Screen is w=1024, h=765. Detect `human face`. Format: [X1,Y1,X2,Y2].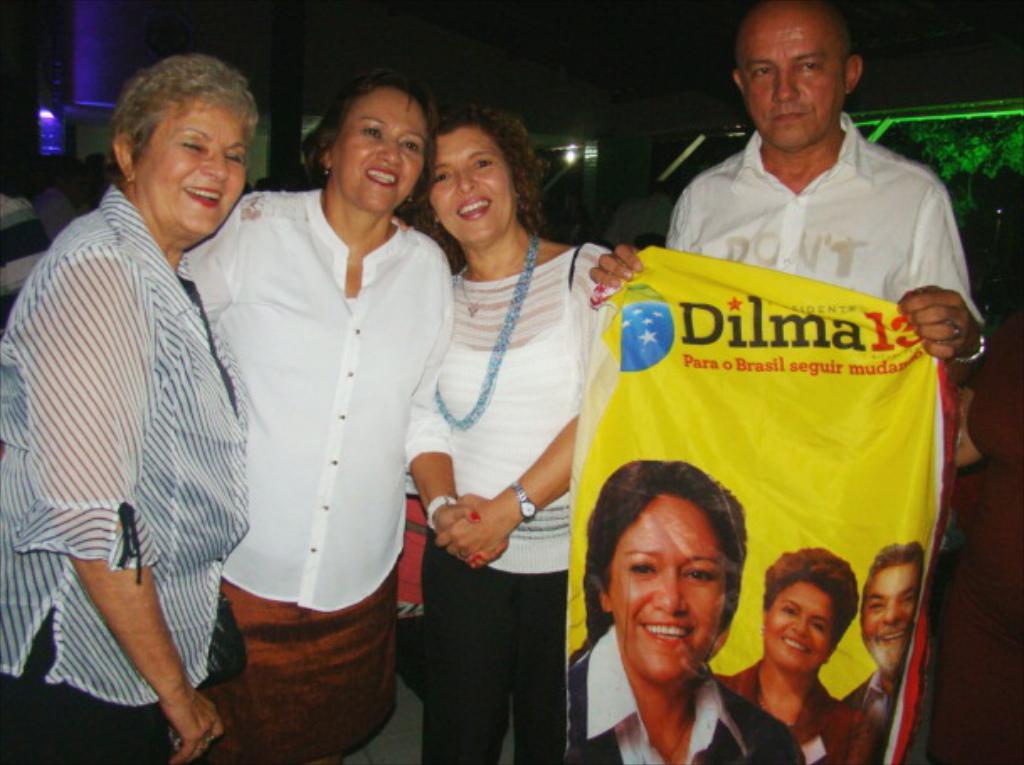
[859,557,918,678].
